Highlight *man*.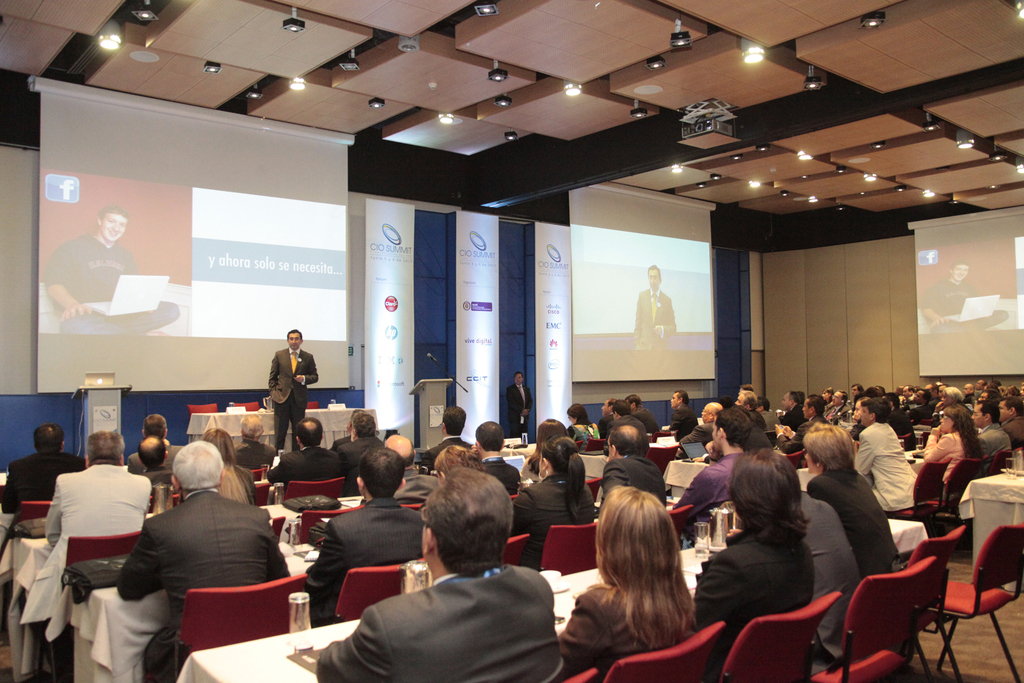
Highlighted region: 633 263 680 352.
